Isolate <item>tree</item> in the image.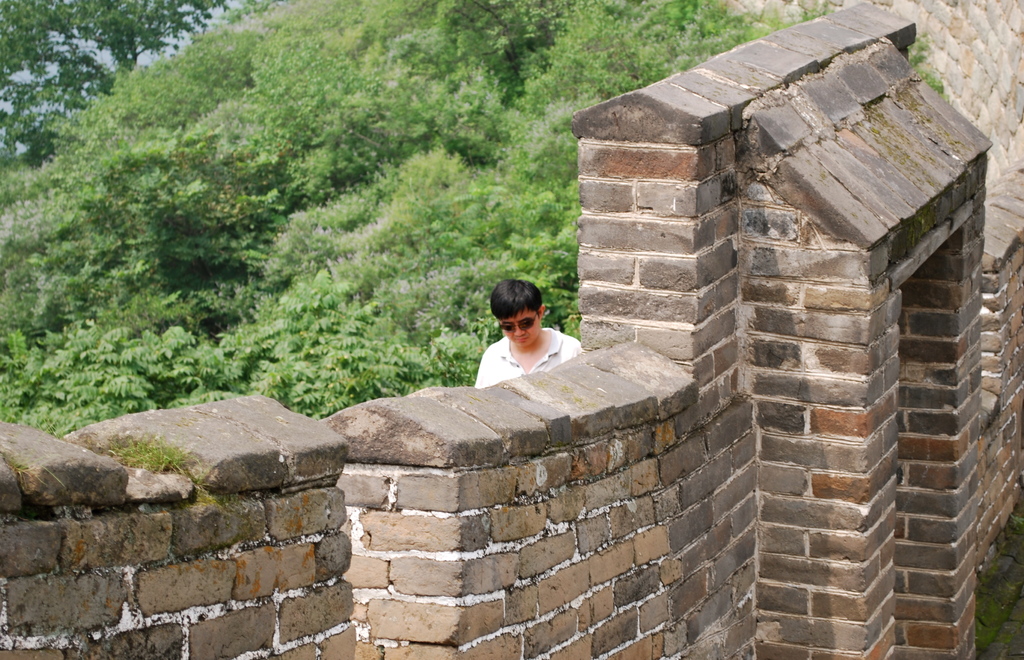
Isolated region: [left=0, top=0, right=774, bottom=425].
